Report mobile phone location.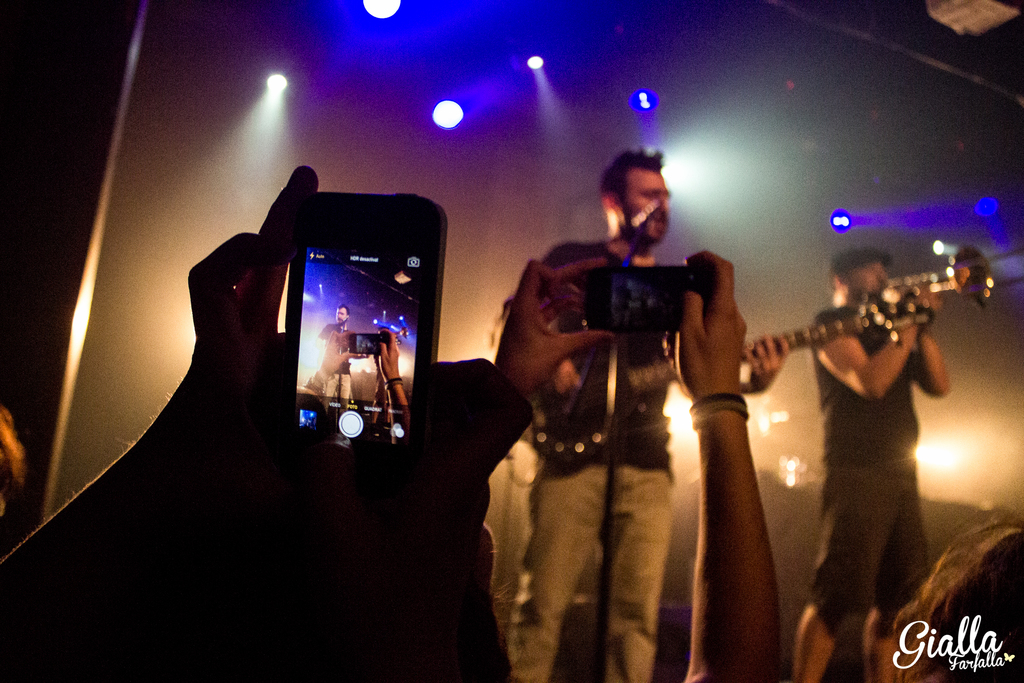
Report: [x1=252, y1=178, x2=439, y2=485].
